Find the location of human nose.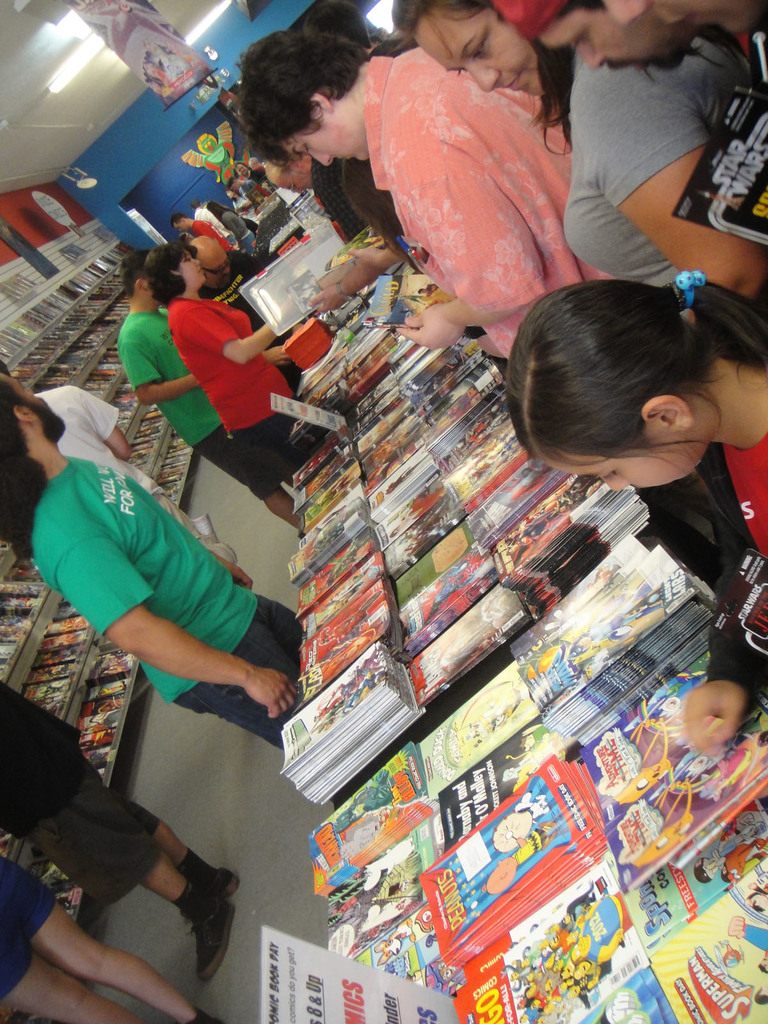
Location: (304,150,332,168).
